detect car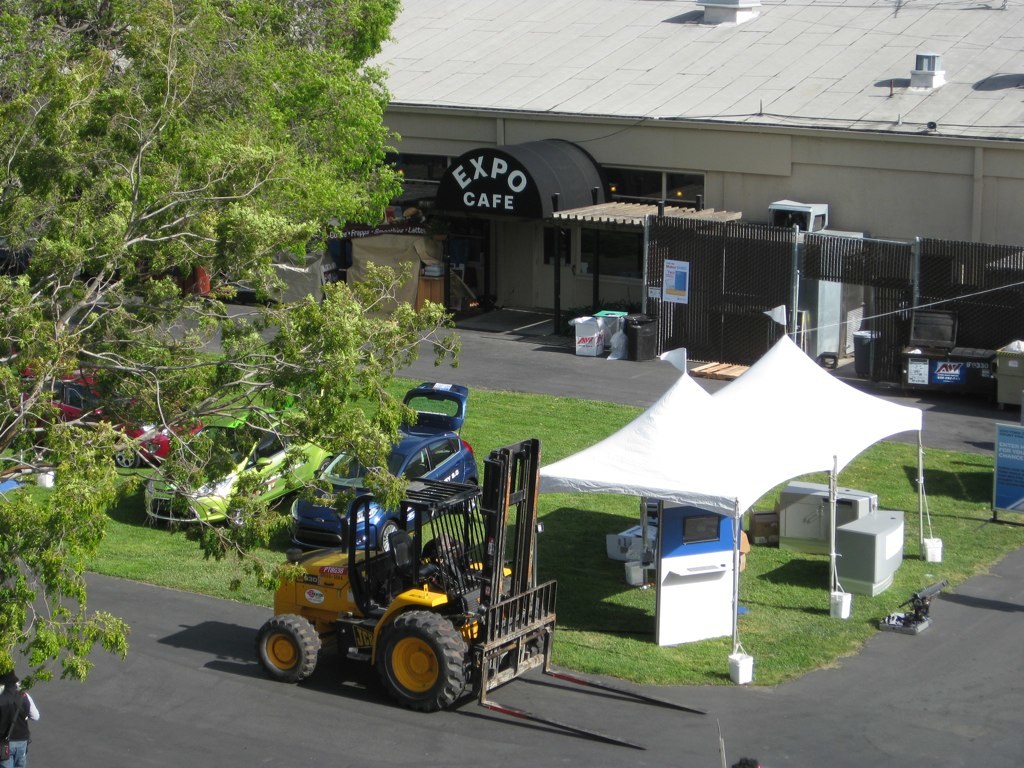
bbox=[287, 384, 480, 551]
